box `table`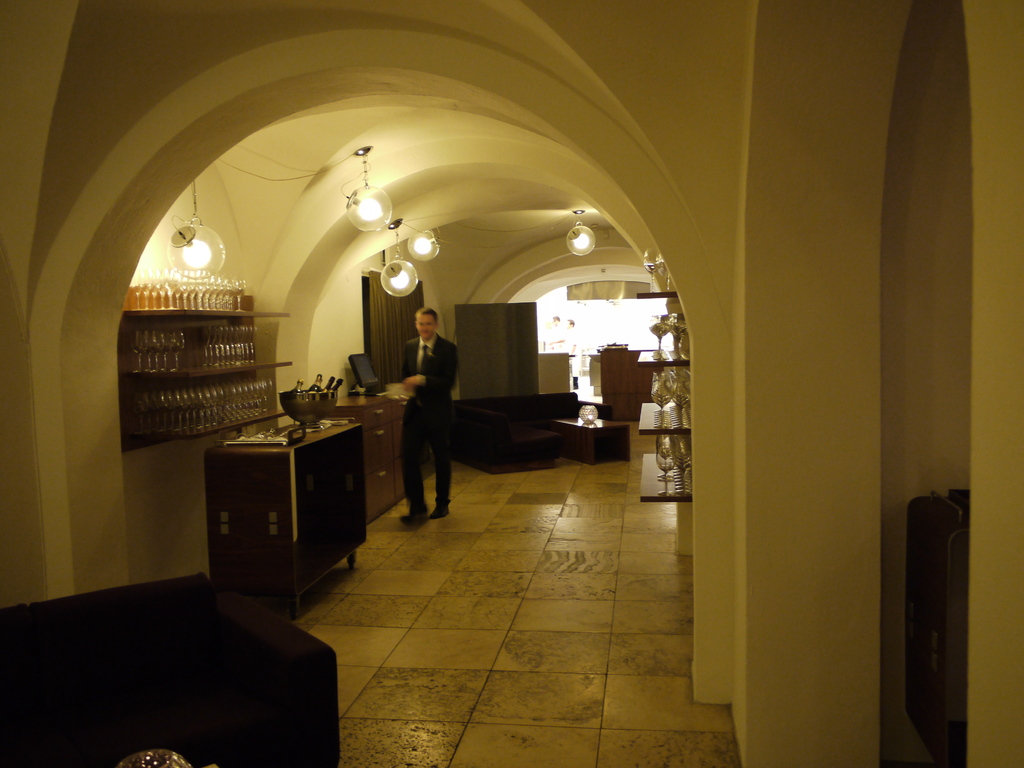
bbox=(172, 410, 365, 607)
